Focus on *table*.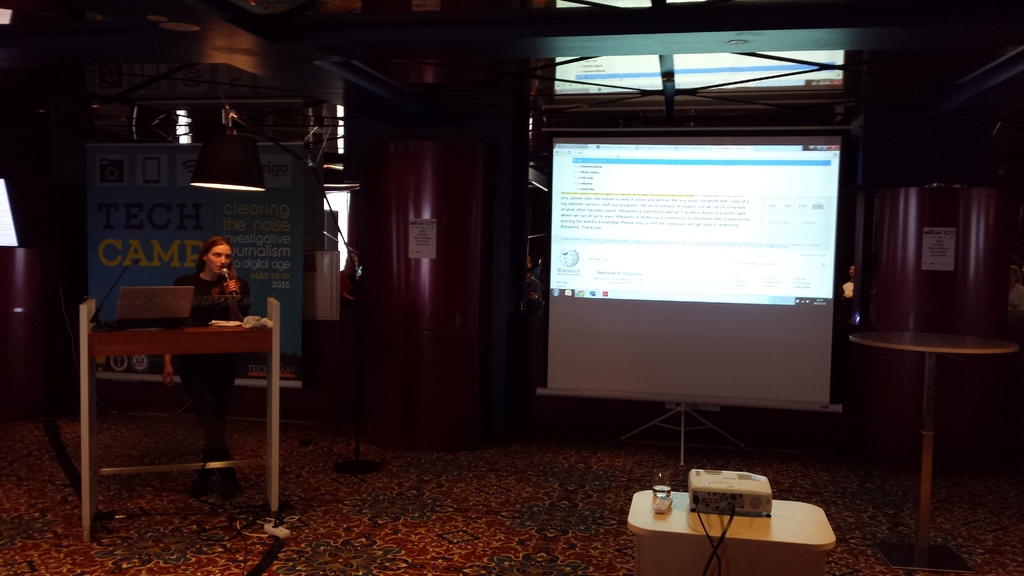
Focused at box(848, 323, 1018, 574).
